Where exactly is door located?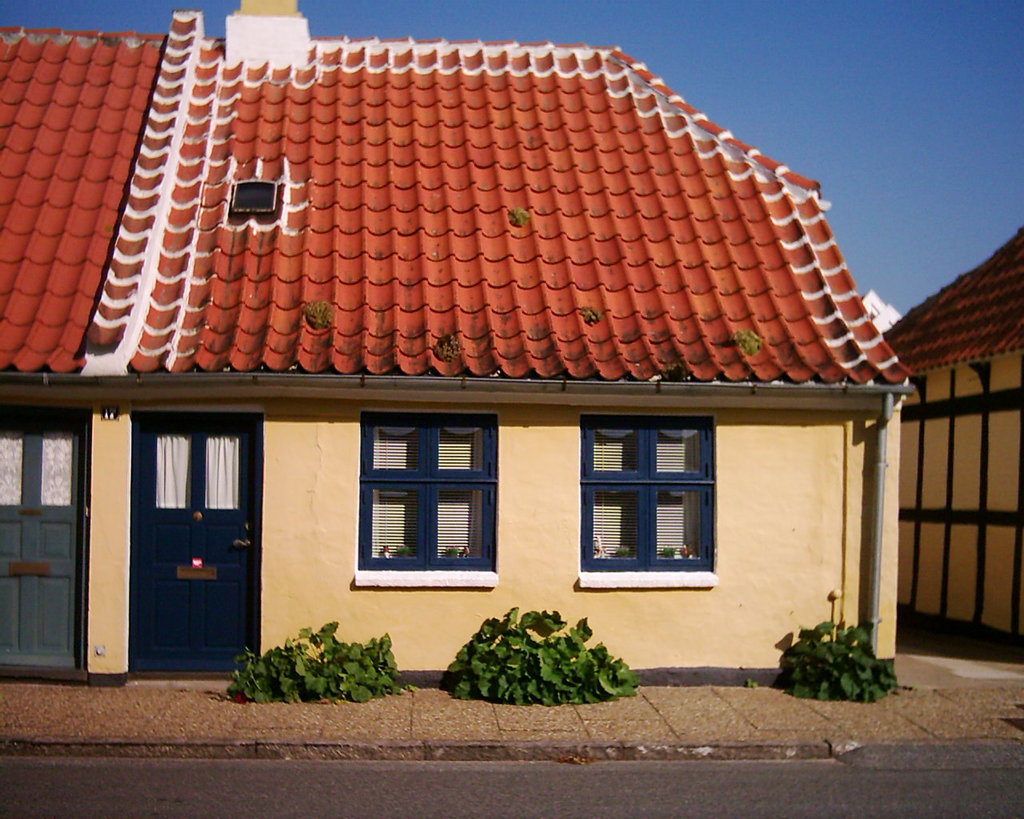
Its bounding box is <region>0, 405, 86, 670</region>.
